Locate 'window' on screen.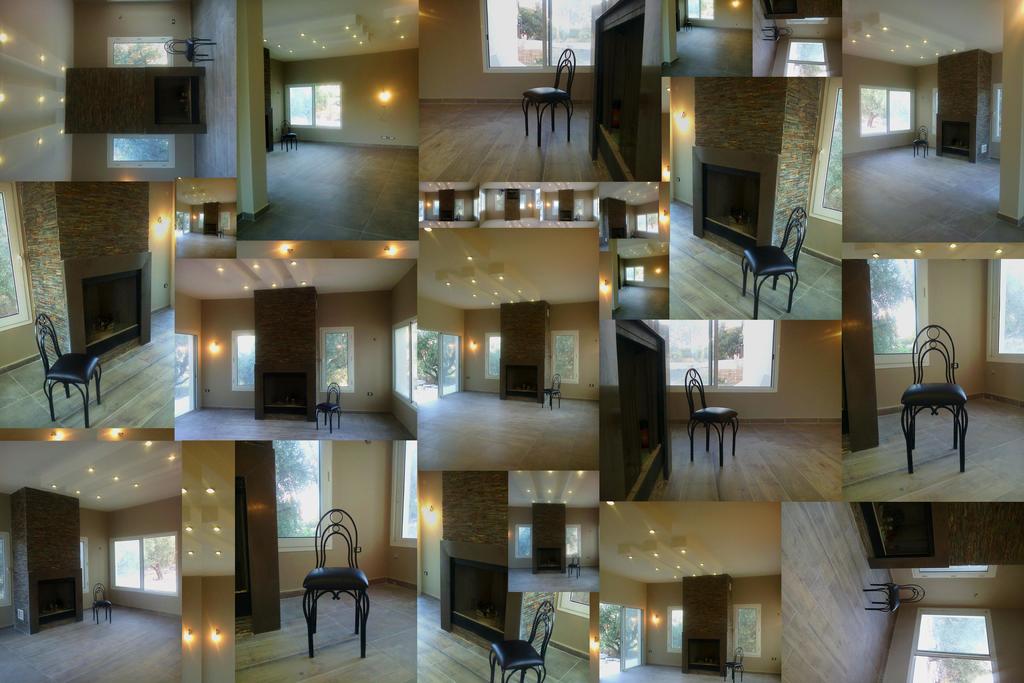
On screen at <bbox>229, 331, 255, 389</bbox>.
